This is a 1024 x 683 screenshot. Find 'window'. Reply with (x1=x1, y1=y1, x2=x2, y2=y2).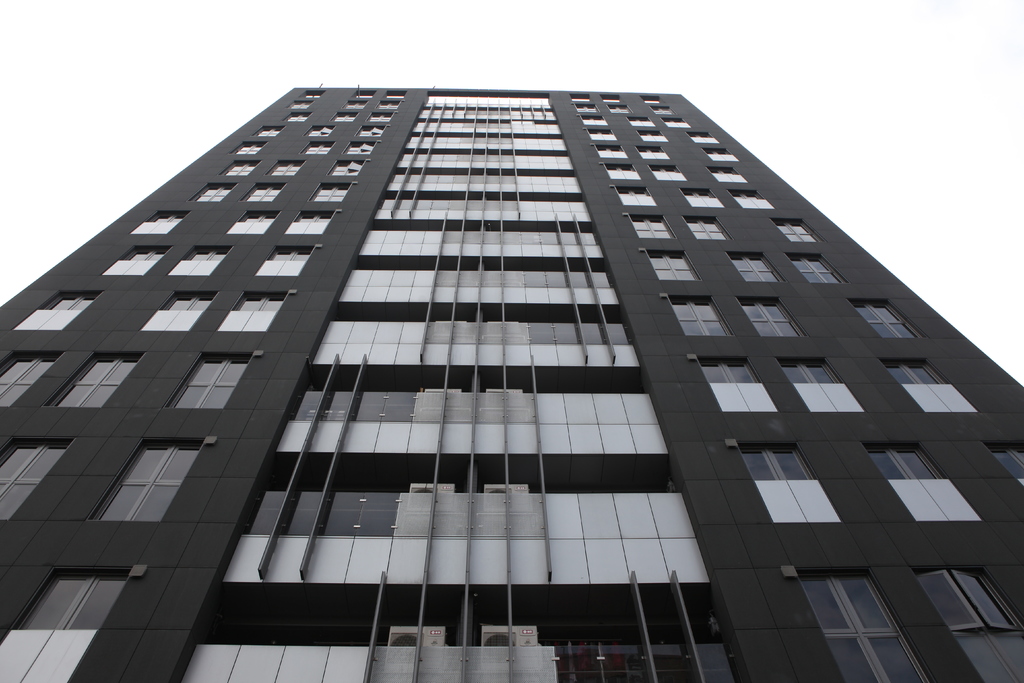
(x1=734, y1=243, x2=792, y2=288).
